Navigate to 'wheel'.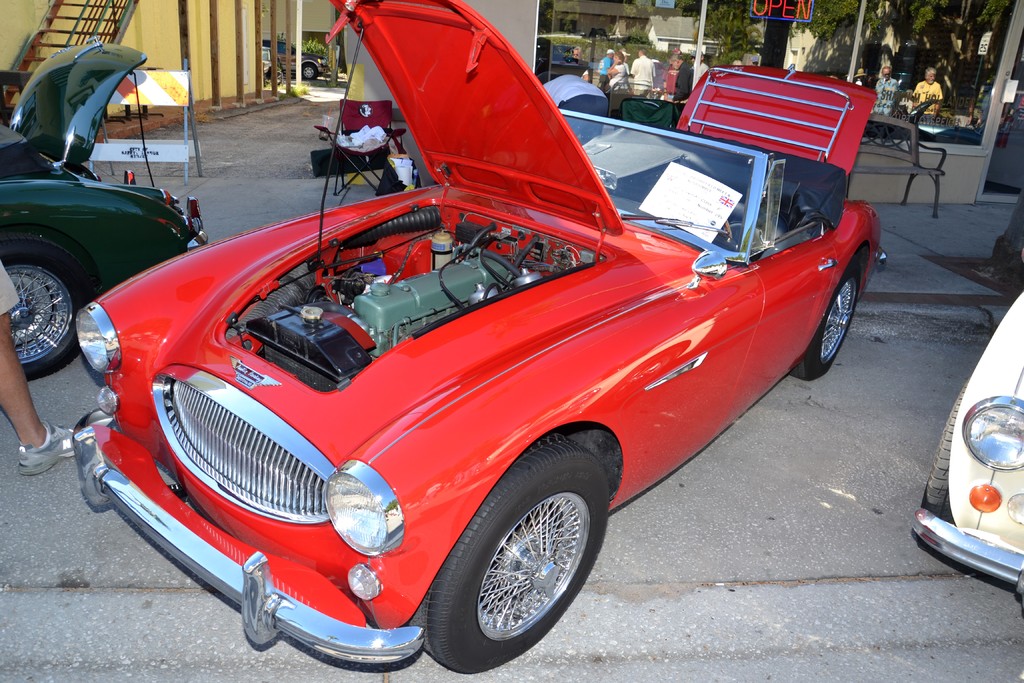
Navigation target: bbox=[794, 255, 871, 388].
